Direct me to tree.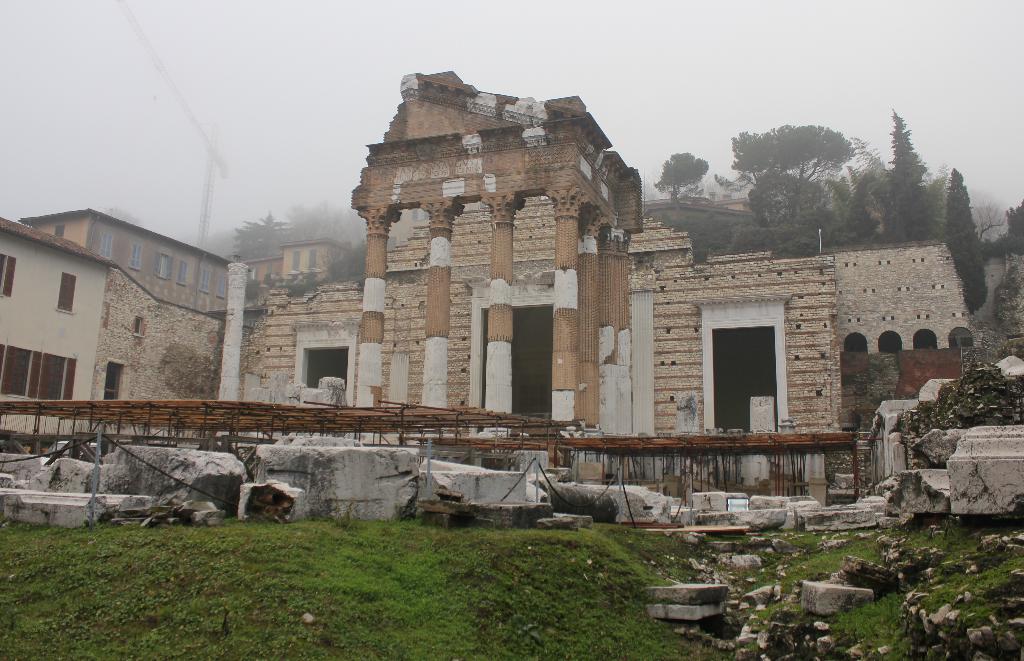
Direction: left=714, top=122, right=857, bottom=221.
